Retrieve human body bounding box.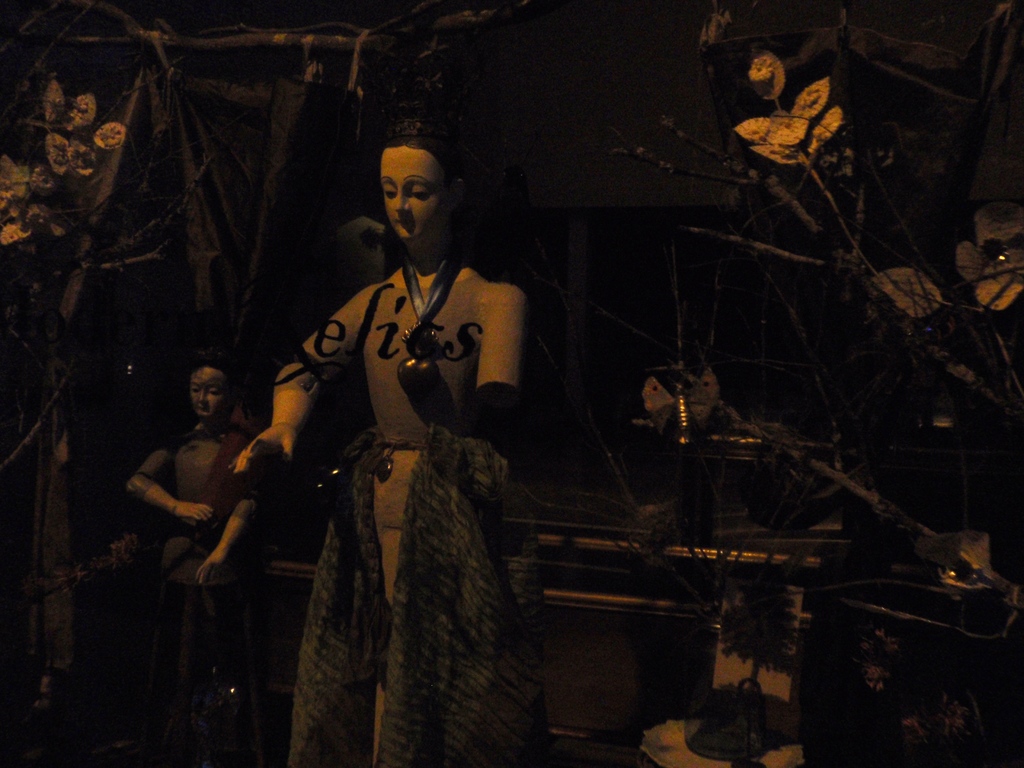
Bounding box: 226/127/536/758.
